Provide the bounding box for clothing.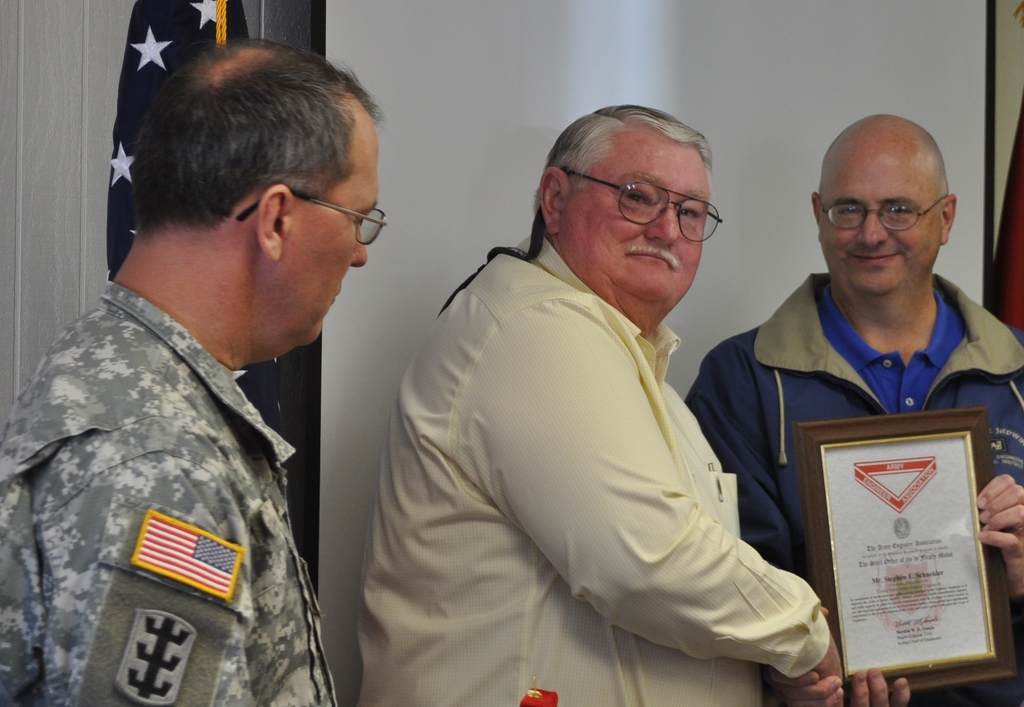
box(687, 272, 1022, 706).
